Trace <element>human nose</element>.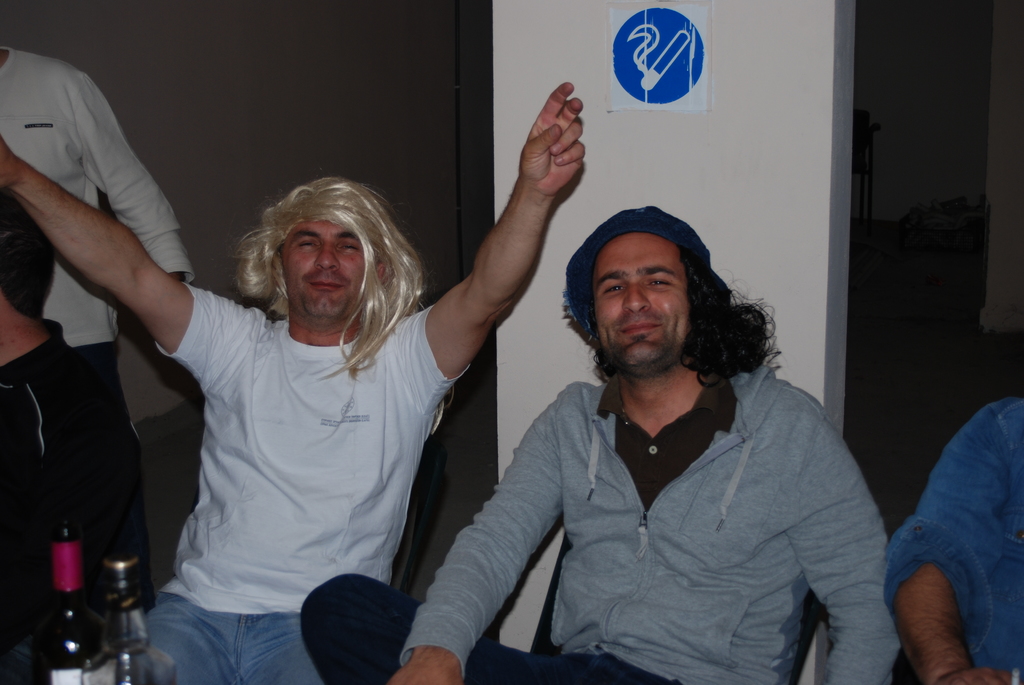
Traced to bbox=[620, 282, 652, 315].
